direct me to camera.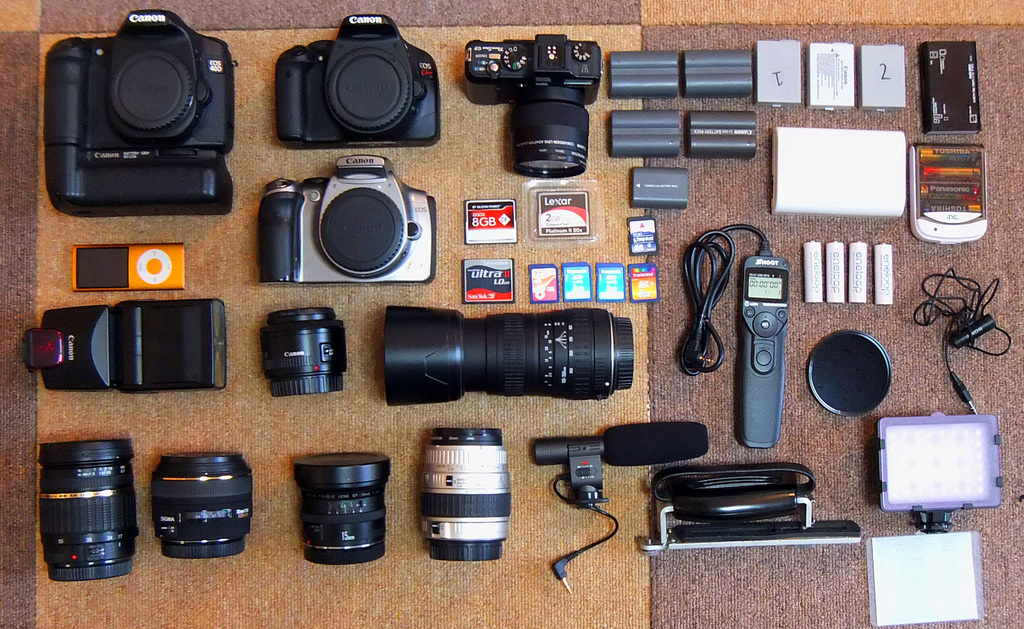
Direction: l=43, t=437, r=138, b=579.
